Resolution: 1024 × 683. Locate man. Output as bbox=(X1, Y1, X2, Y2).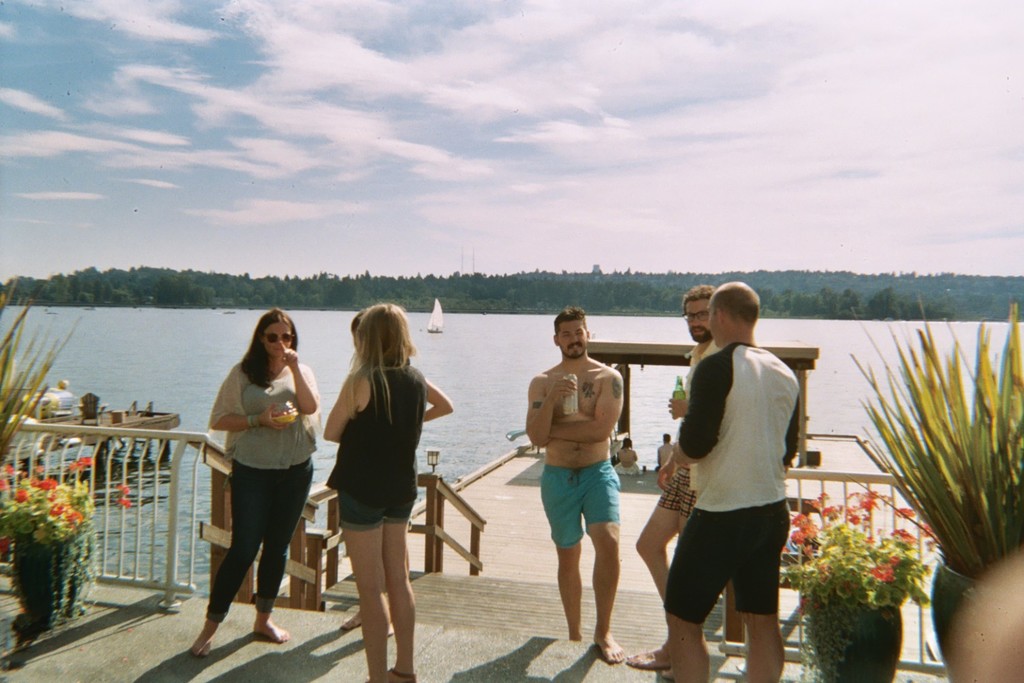
bbox=(525, 304, 627, 663).
